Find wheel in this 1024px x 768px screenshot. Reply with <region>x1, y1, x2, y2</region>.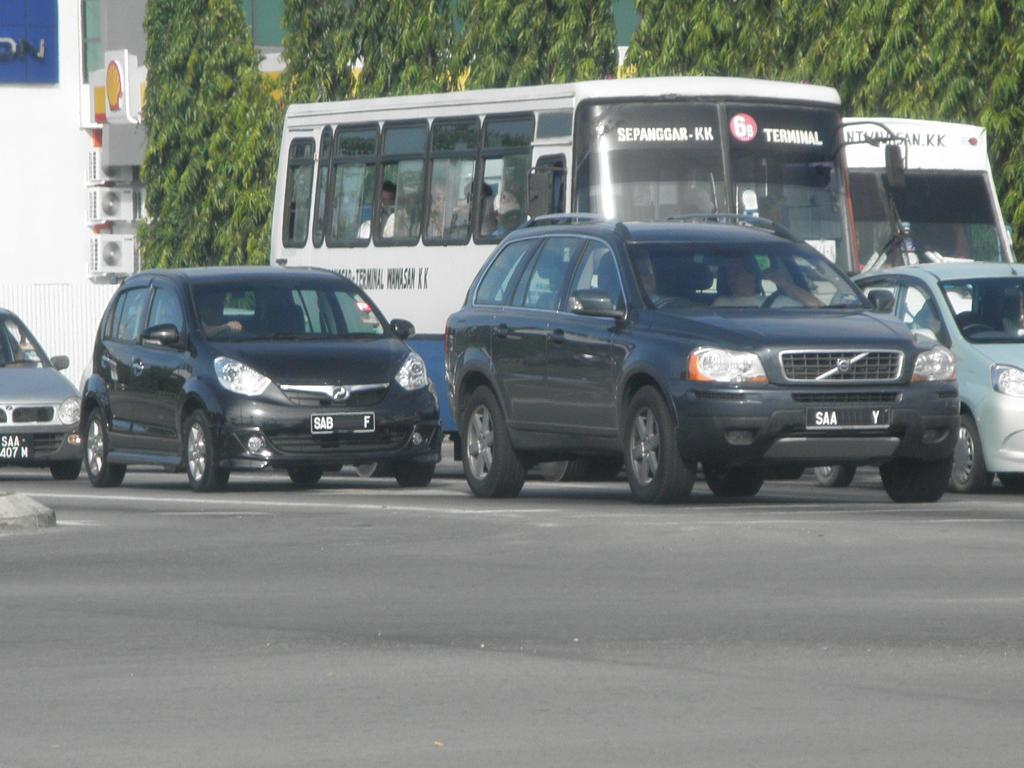
<region>961, 323, 994, 330</region>.
